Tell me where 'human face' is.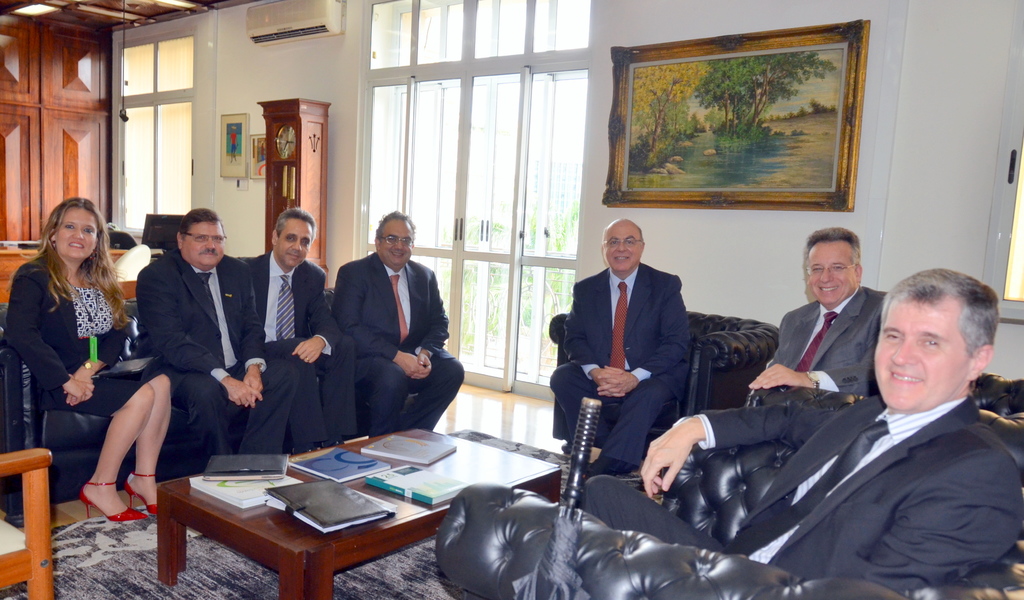
'human face' is at [left=808, top=236, right=859, bottom=301].
